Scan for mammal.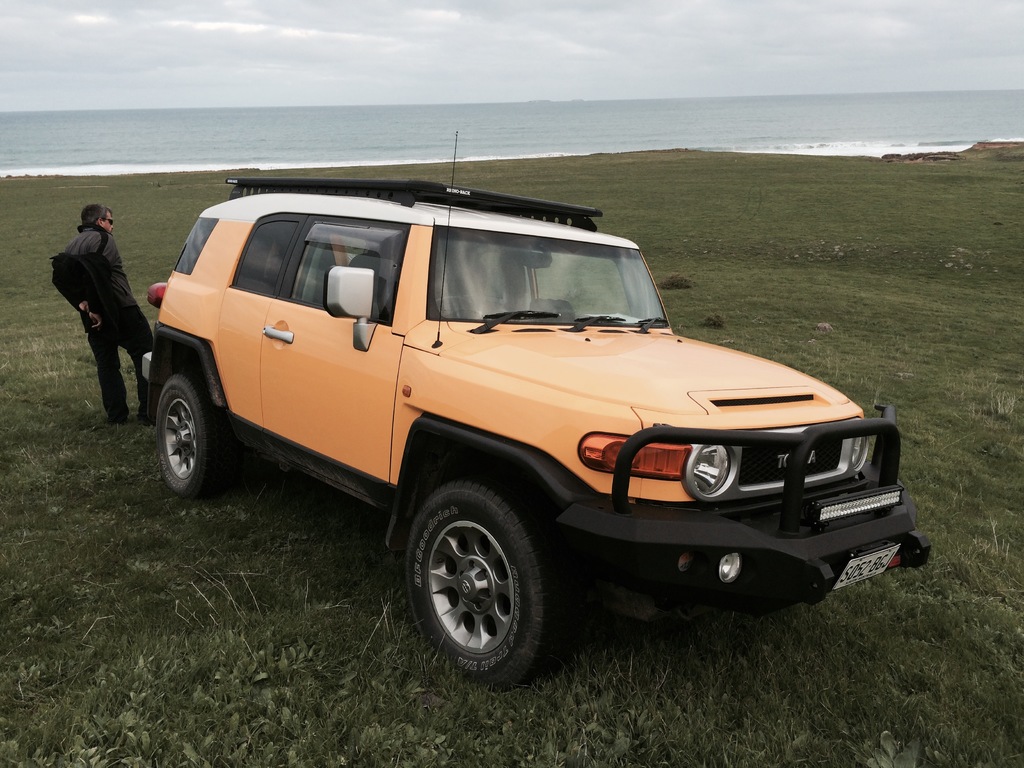
Scan result: 46/193/129/426.
